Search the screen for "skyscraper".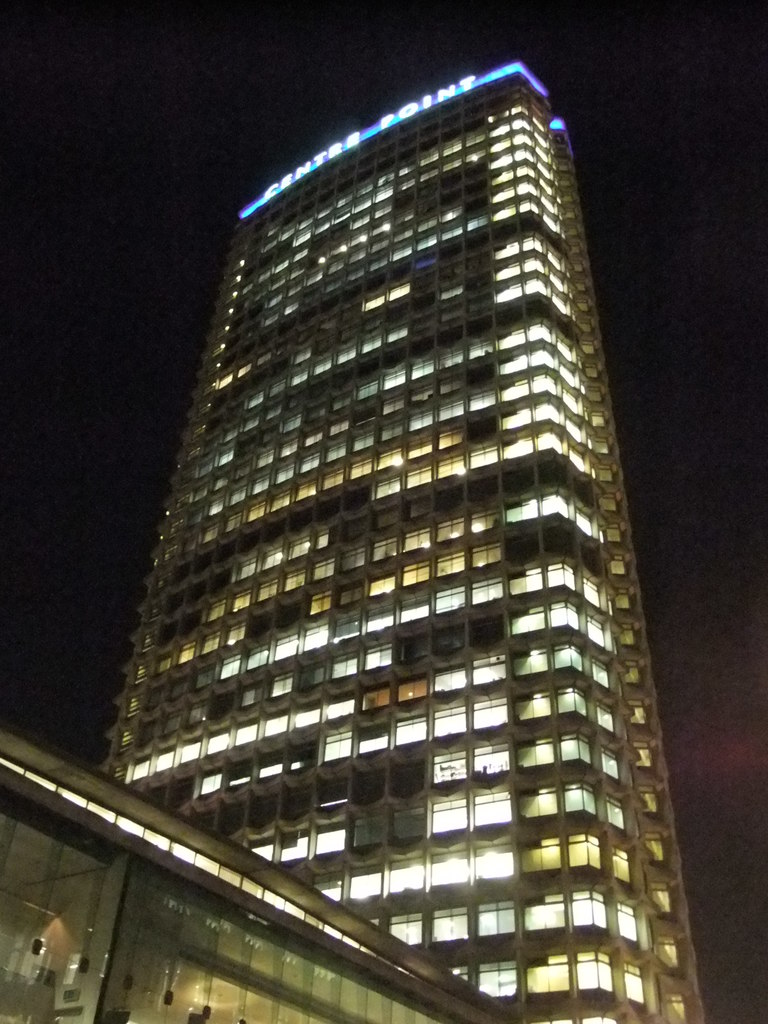
Found at l=156, t=70, r=649, b=935.
